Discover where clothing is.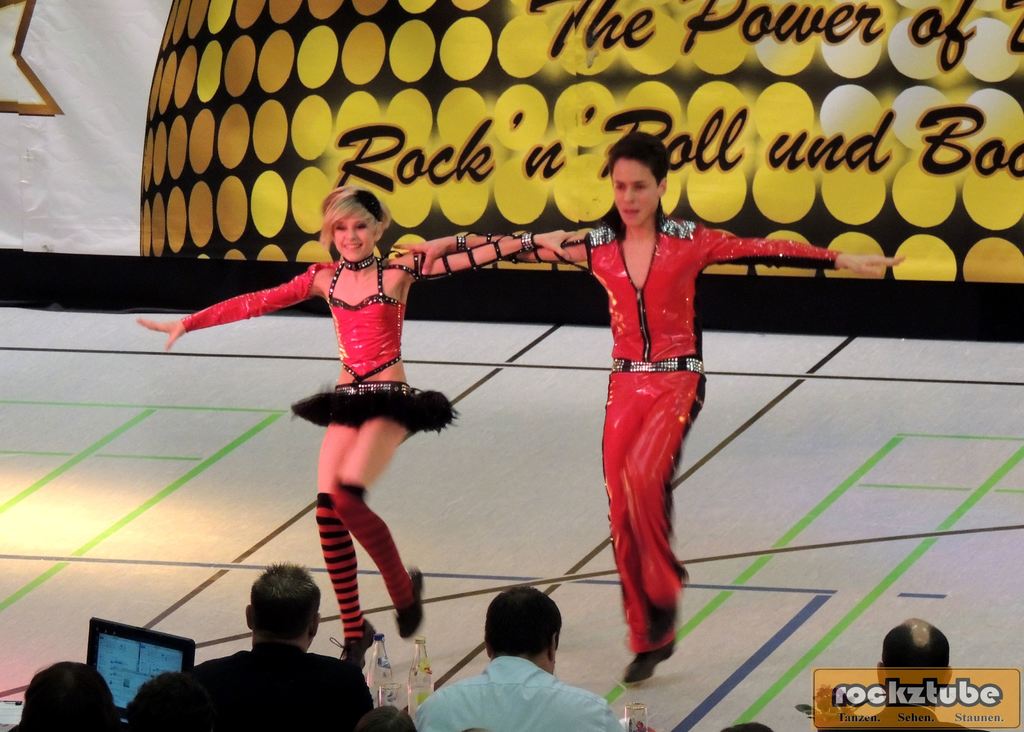
Discovered at crop(458, 218, 843, 654).
